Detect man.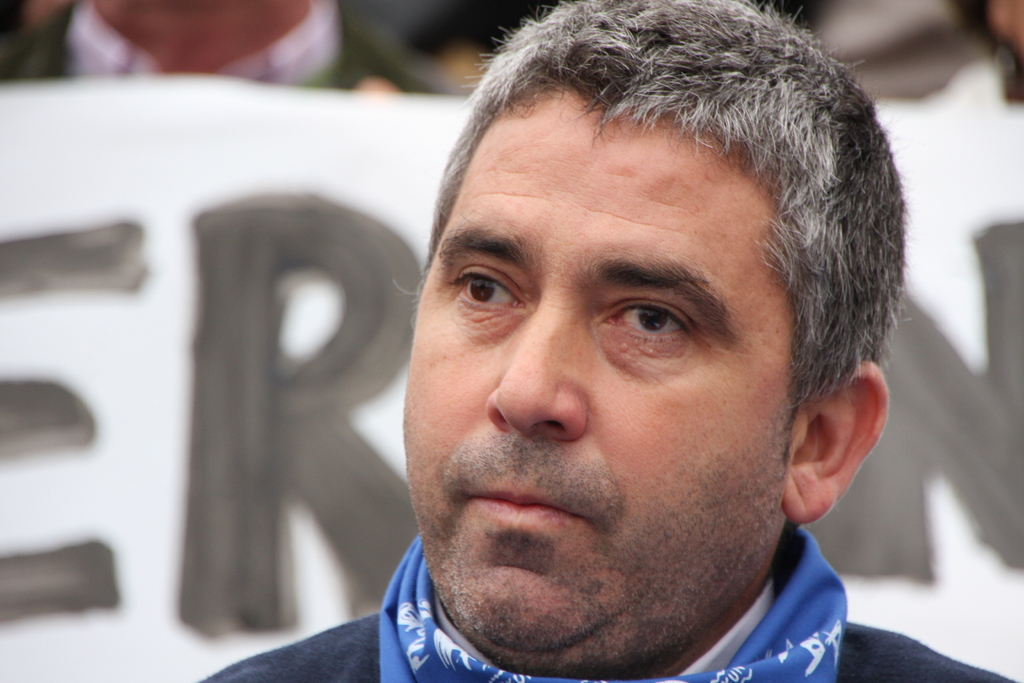
Detected at crop(161, 56, 833, 682).
